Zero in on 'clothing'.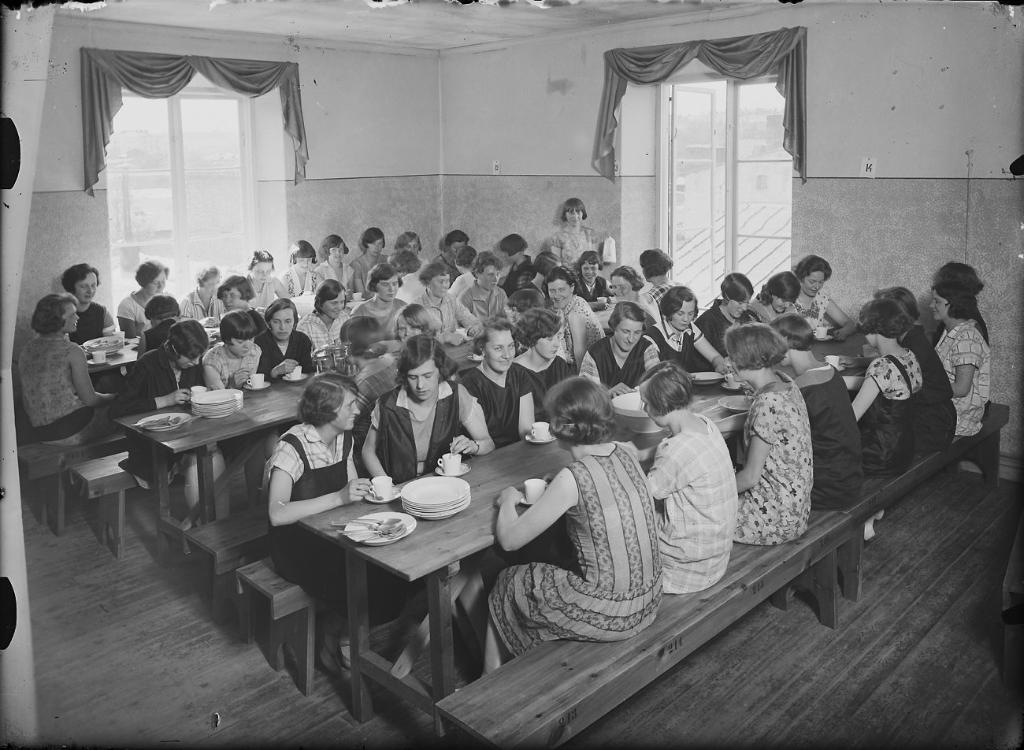
Zeroed in: crop(117, 295, 151, 335).
